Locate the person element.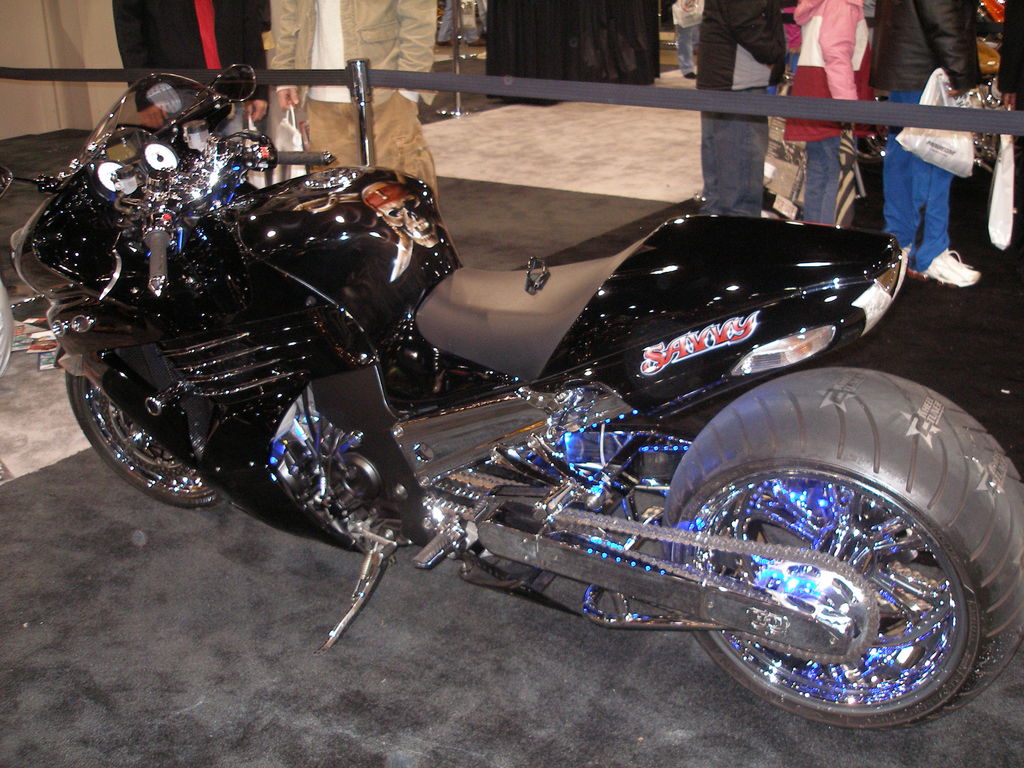
Element bbox: box(113, 0, 270, 183).
